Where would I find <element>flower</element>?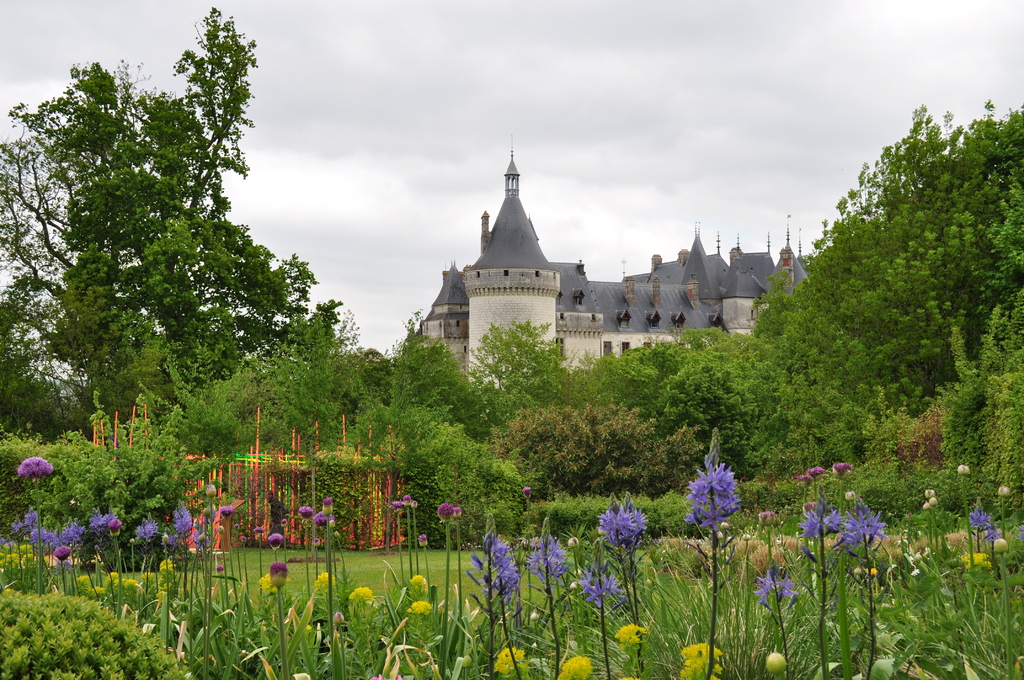
At BBox(848, 506, 888, 553).
